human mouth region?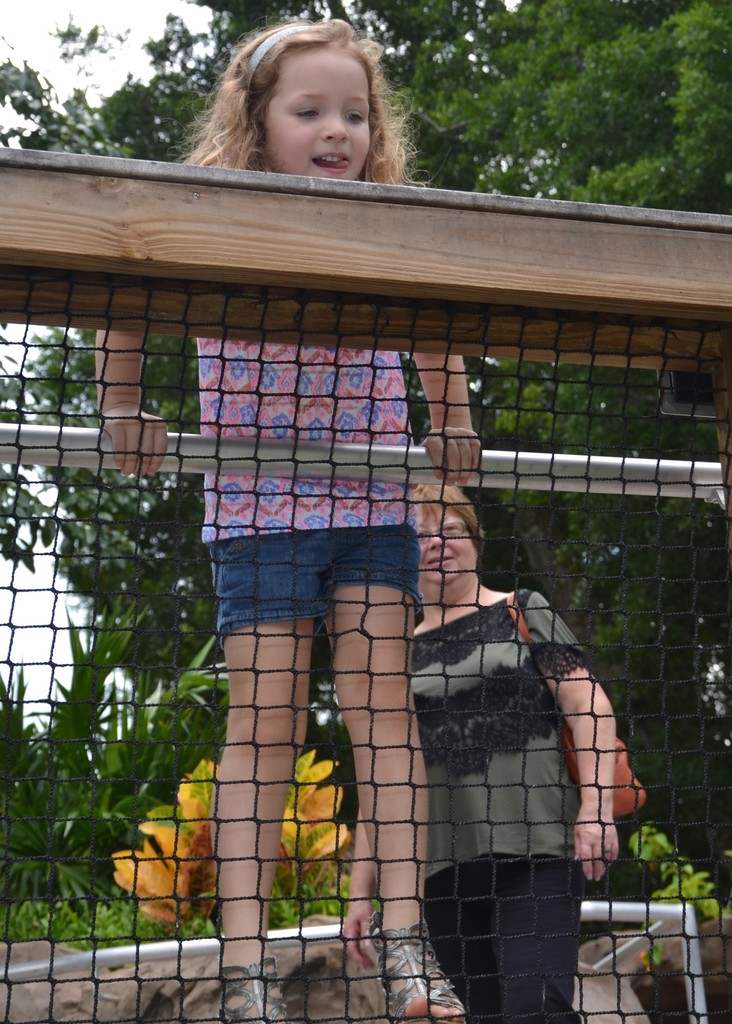
detection(312, 149, 352, 170)
